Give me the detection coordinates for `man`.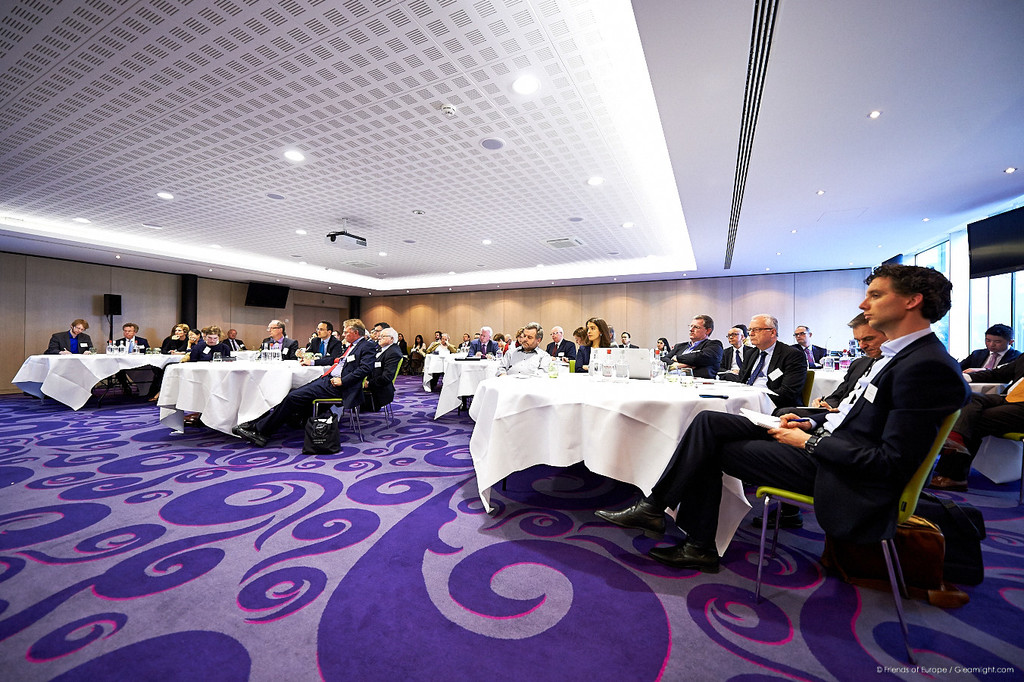
detection(617, 329, 640, 349).
